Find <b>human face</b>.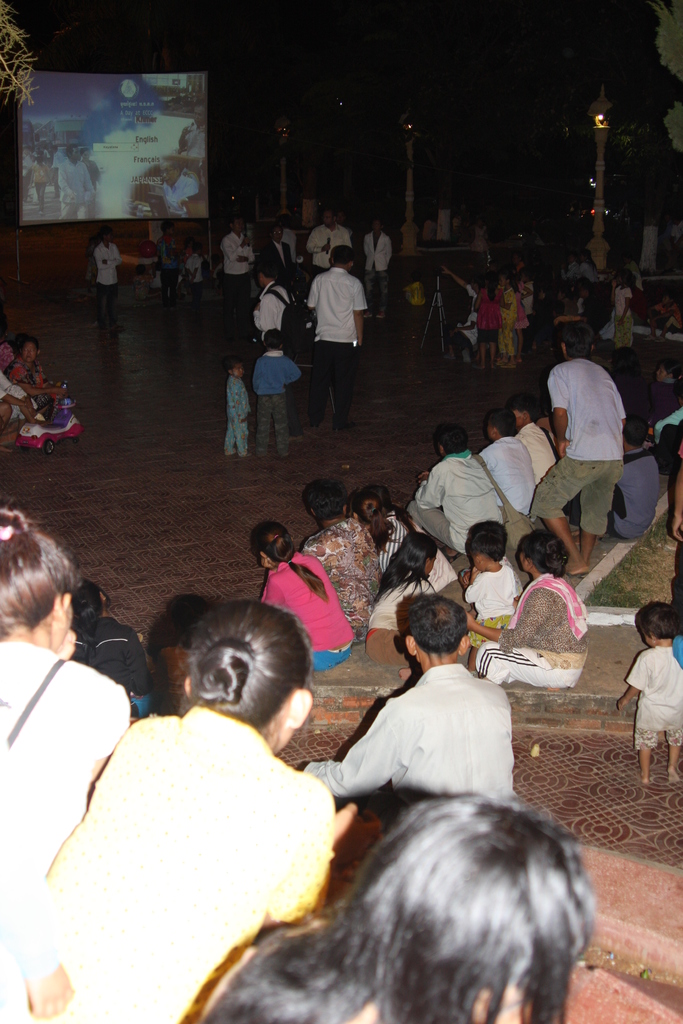
region(321, 212, 334, 226).
